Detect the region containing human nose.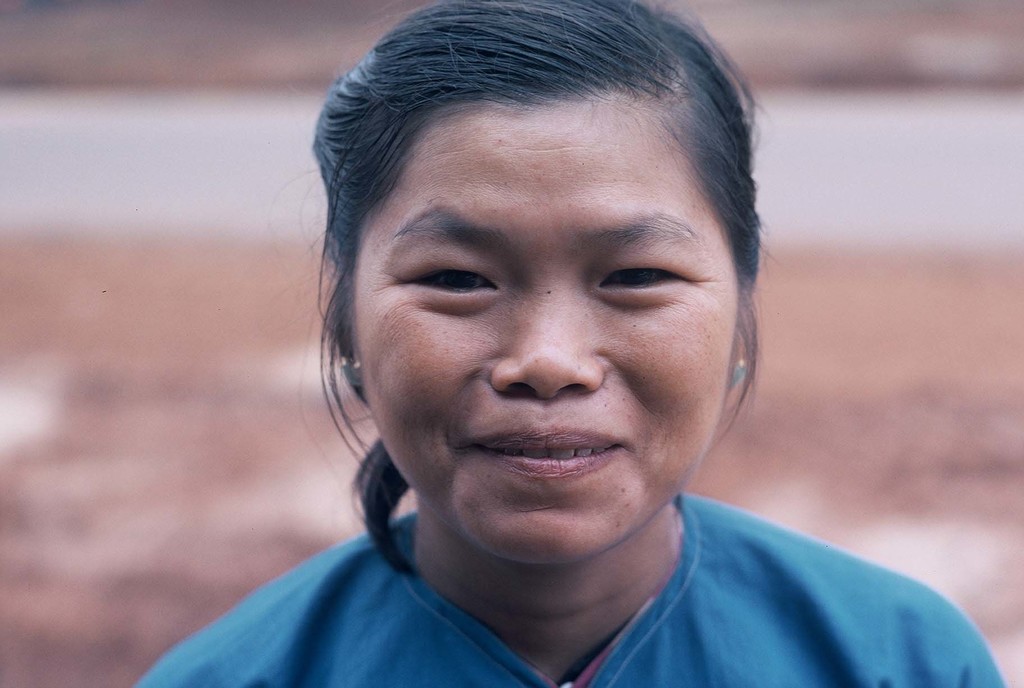
Rect(494, 289, 600, 397).
